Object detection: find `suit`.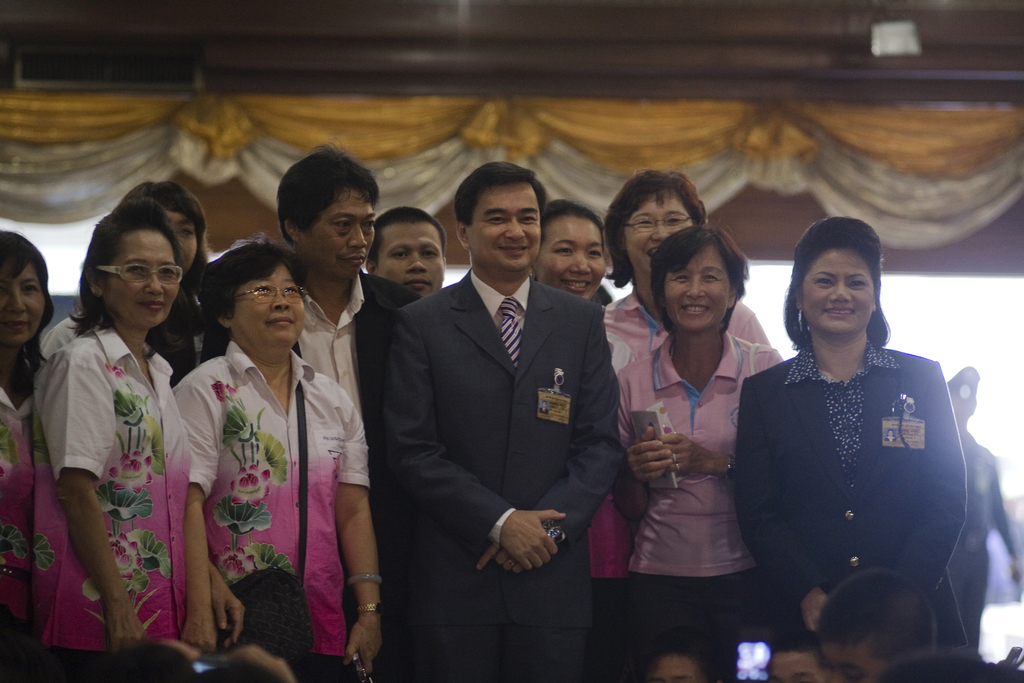
Rect(373, 139, 620, 643).
